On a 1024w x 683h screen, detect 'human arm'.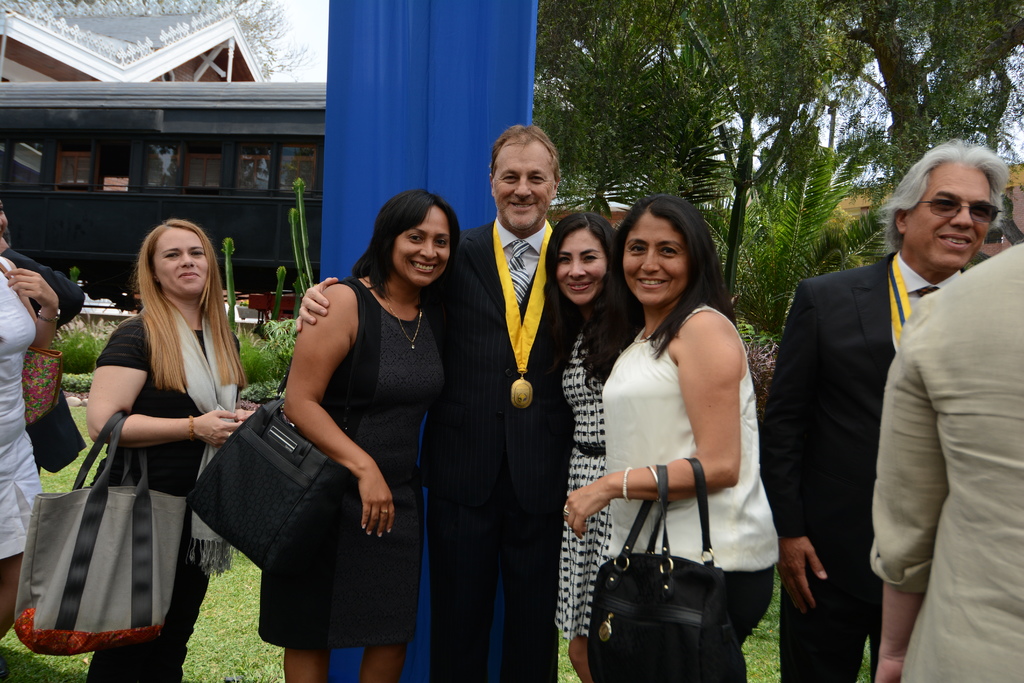
pyautogui.locateOnScreen(0, 235, 86, 336).
